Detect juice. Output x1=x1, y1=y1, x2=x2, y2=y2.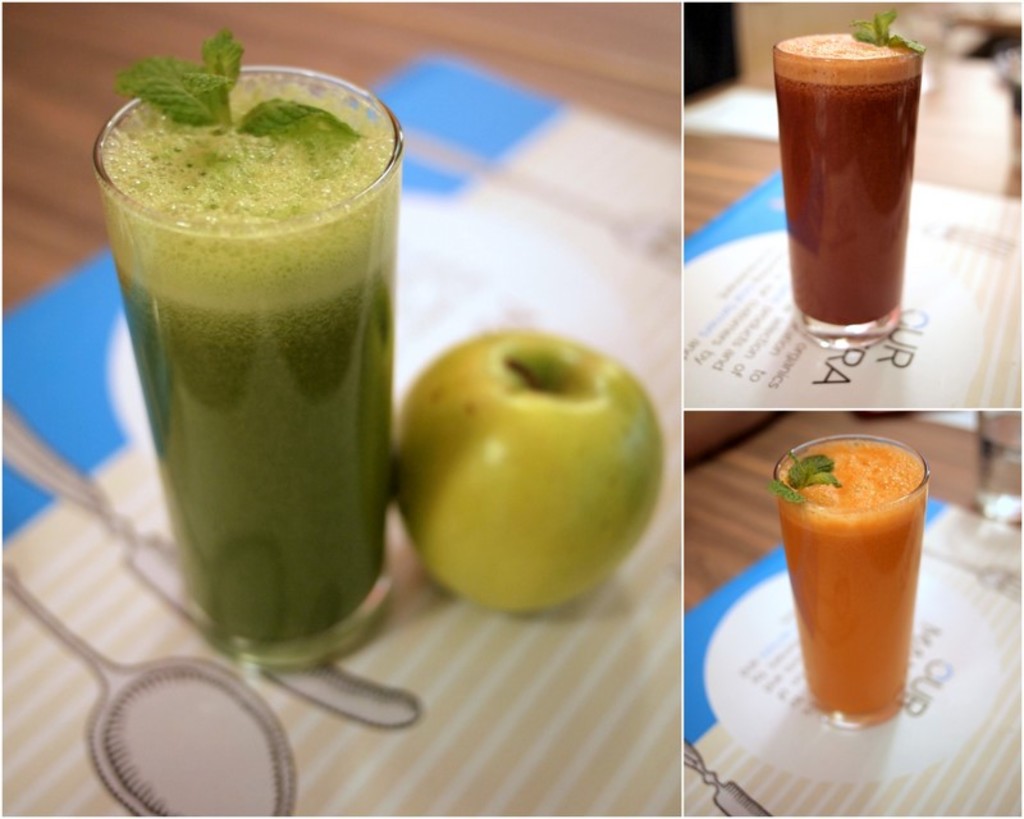
x1=101, y1=81, x2=399, y2=653.
